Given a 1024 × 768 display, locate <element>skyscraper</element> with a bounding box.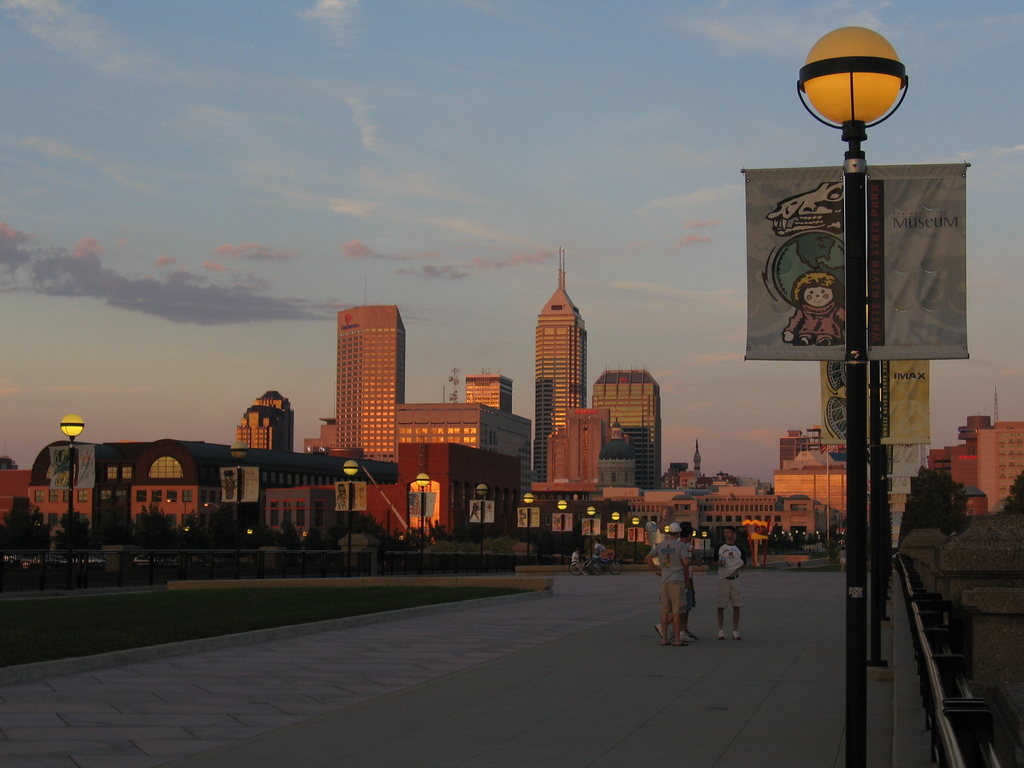
Located: {"x1": 390, "y1": 369, "x2": 544, "y2": 507}.
